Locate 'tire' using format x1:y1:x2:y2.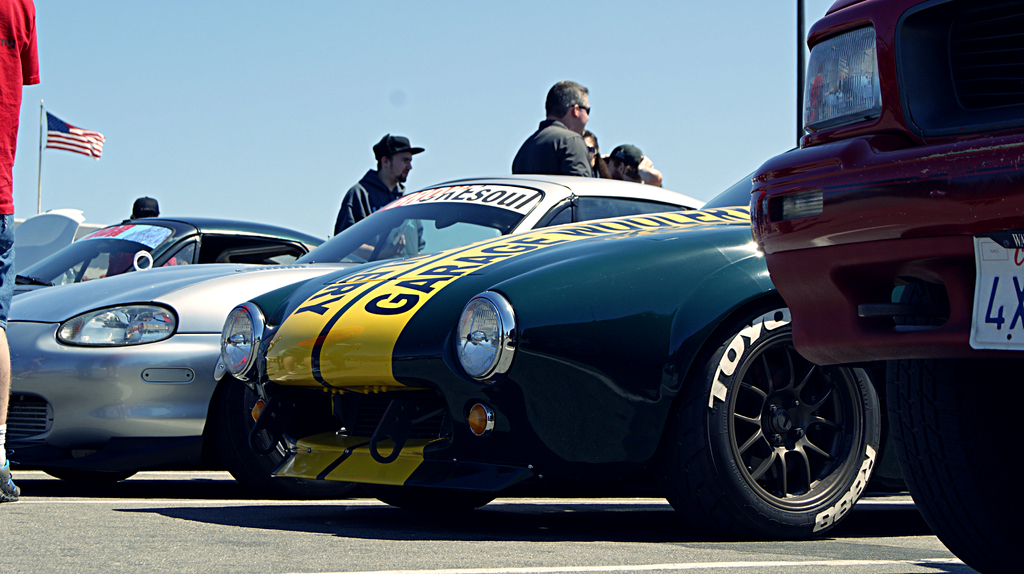
701:302:874:531.
